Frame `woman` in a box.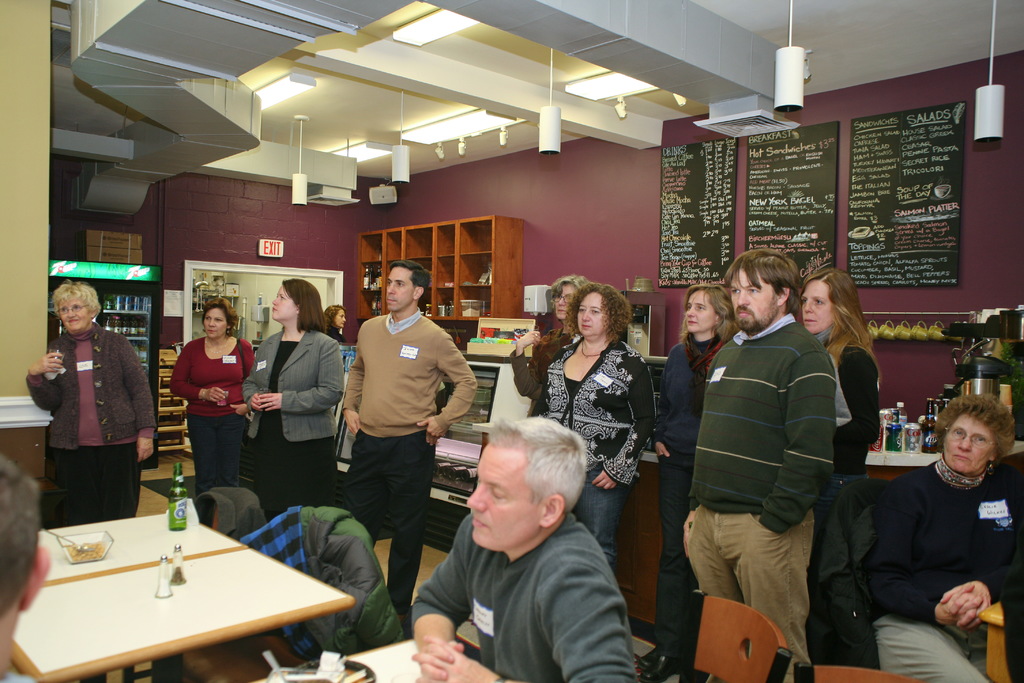
rect(26, 283, 159, 530).
